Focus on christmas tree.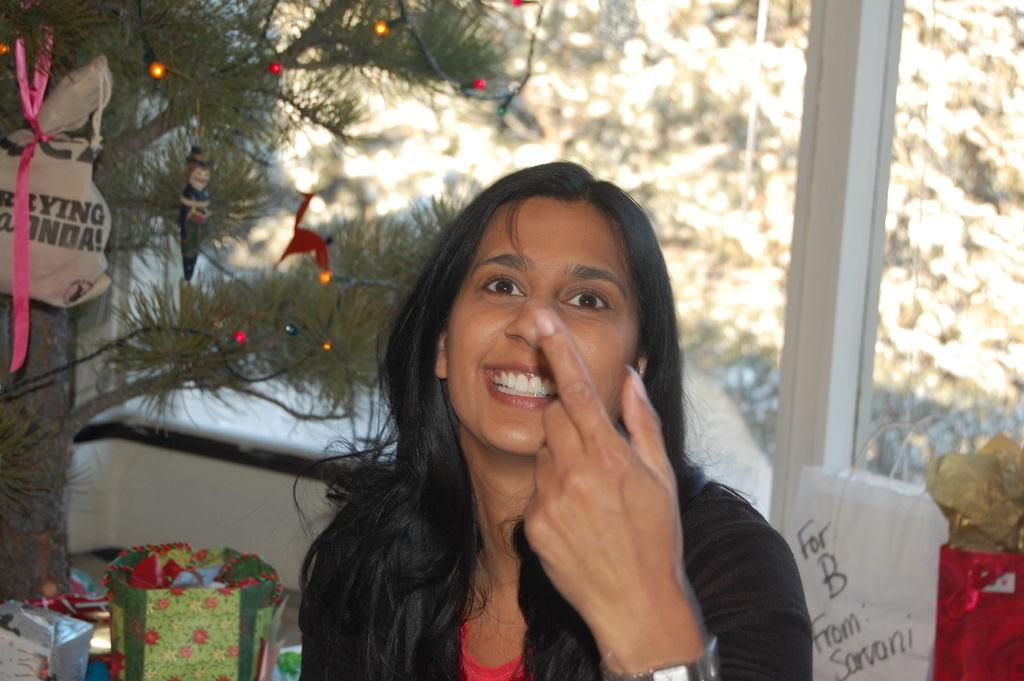
Focused at box=[0, 0, 550, 603].
